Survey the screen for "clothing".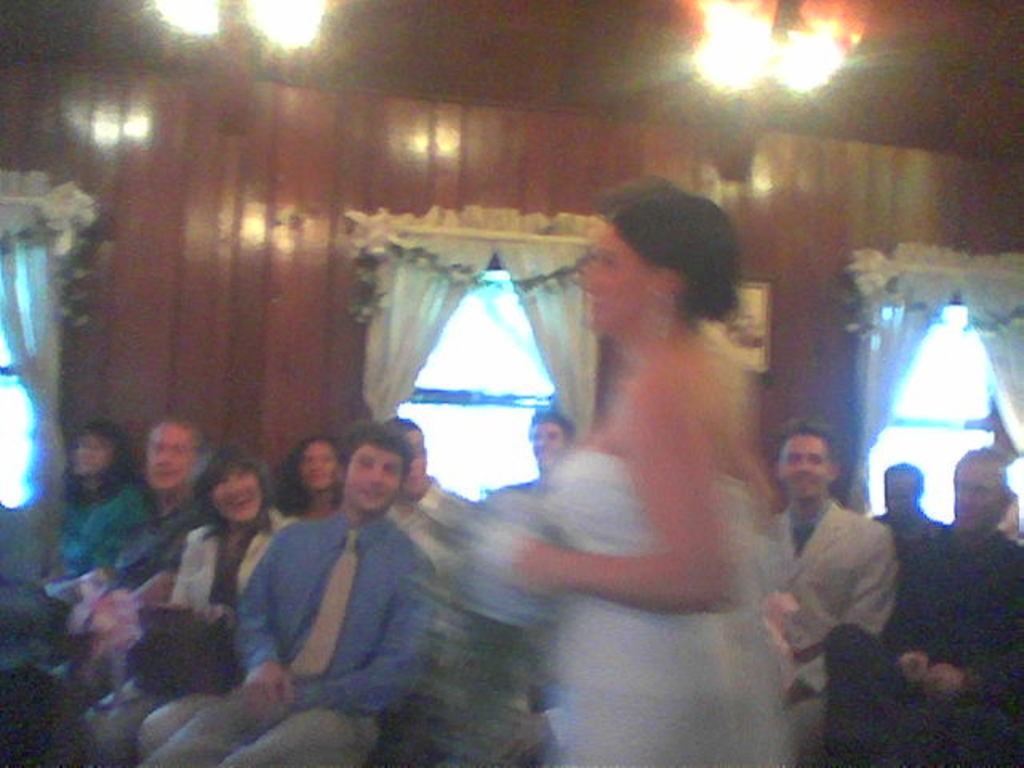
Survey found: left=0, top=470, right=237, bottom=650.
